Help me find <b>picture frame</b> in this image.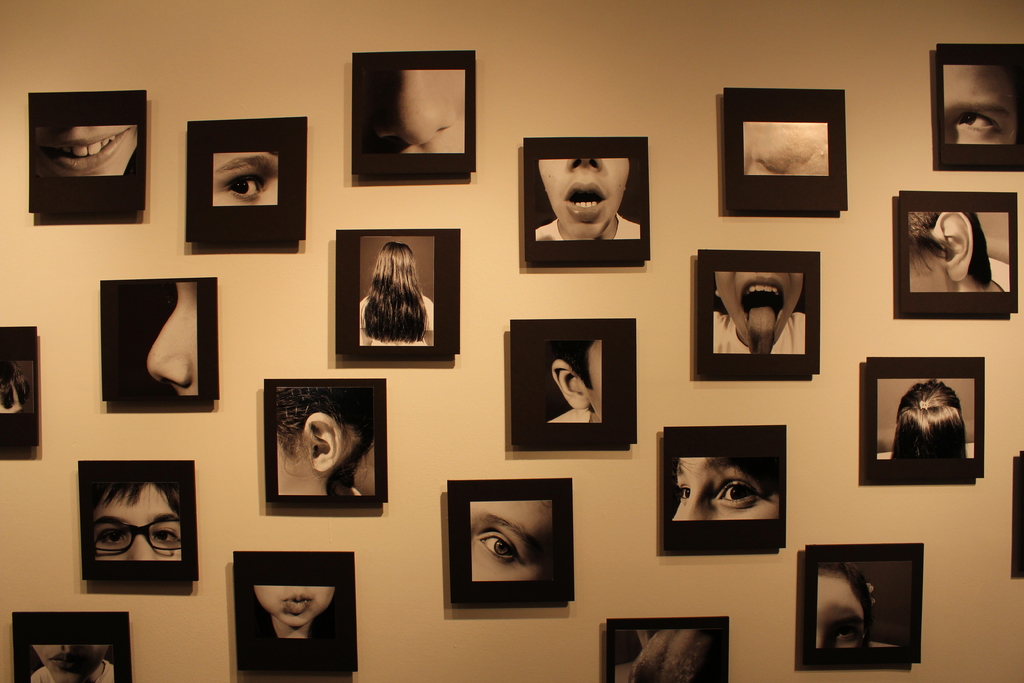
Found it: Rect(934, 43, 1023, 168).
